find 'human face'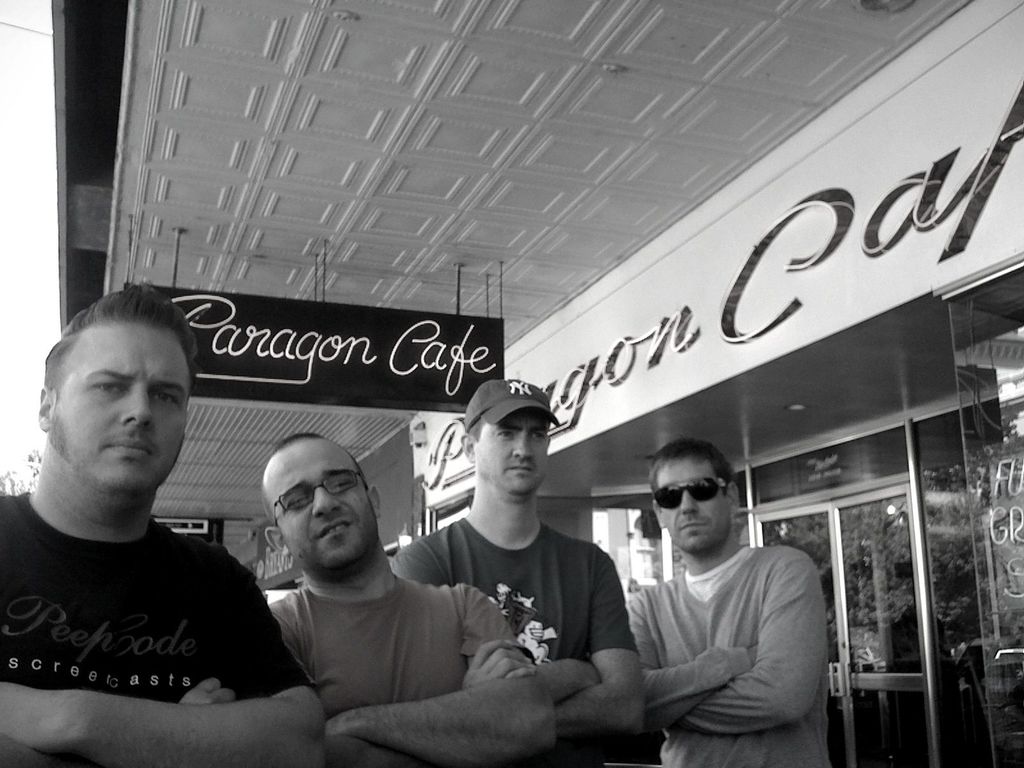
box(654, 461, 731, 552)
